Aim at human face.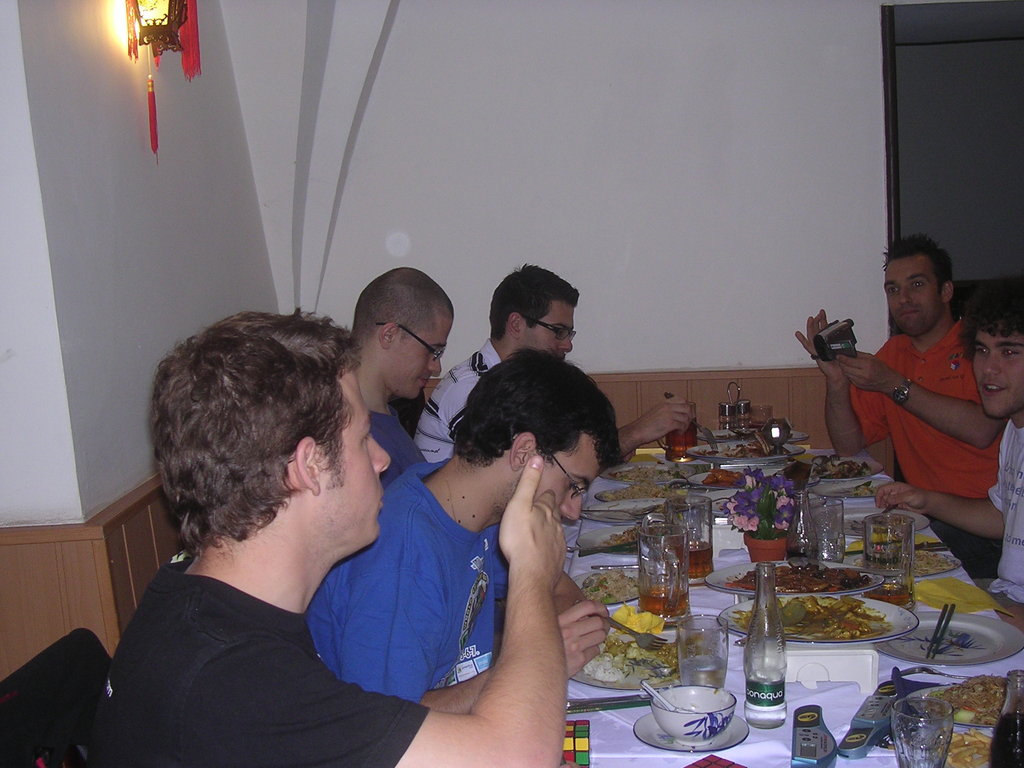
Aimed at pyautogui.locateOnScreen(391, 315, 449, 401).
